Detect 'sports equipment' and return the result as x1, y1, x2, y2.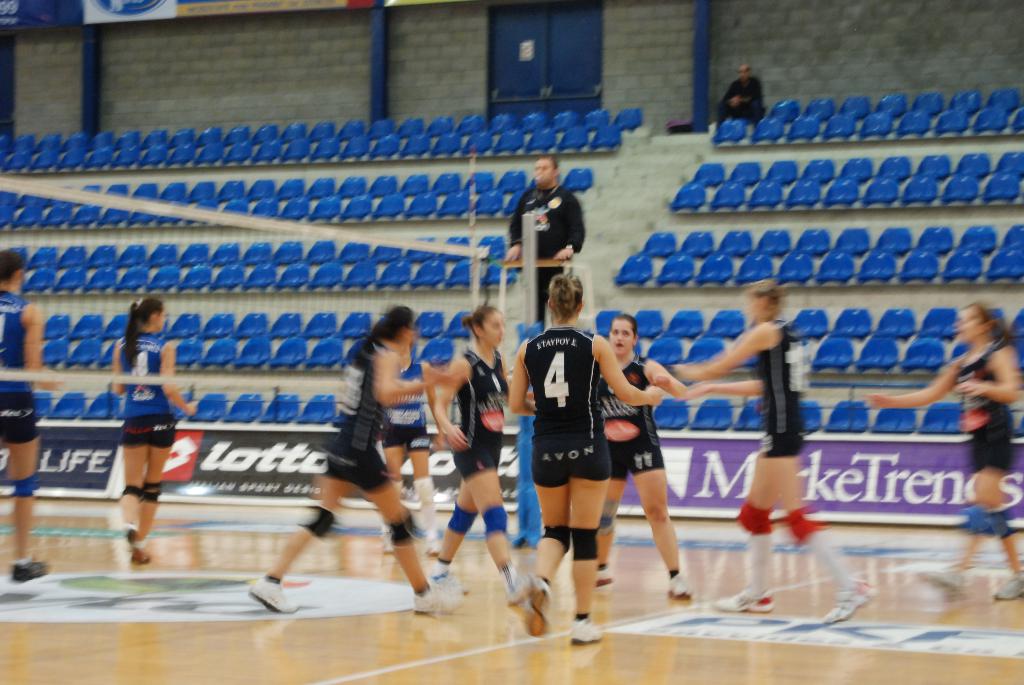
539, 524, 572, 553.
